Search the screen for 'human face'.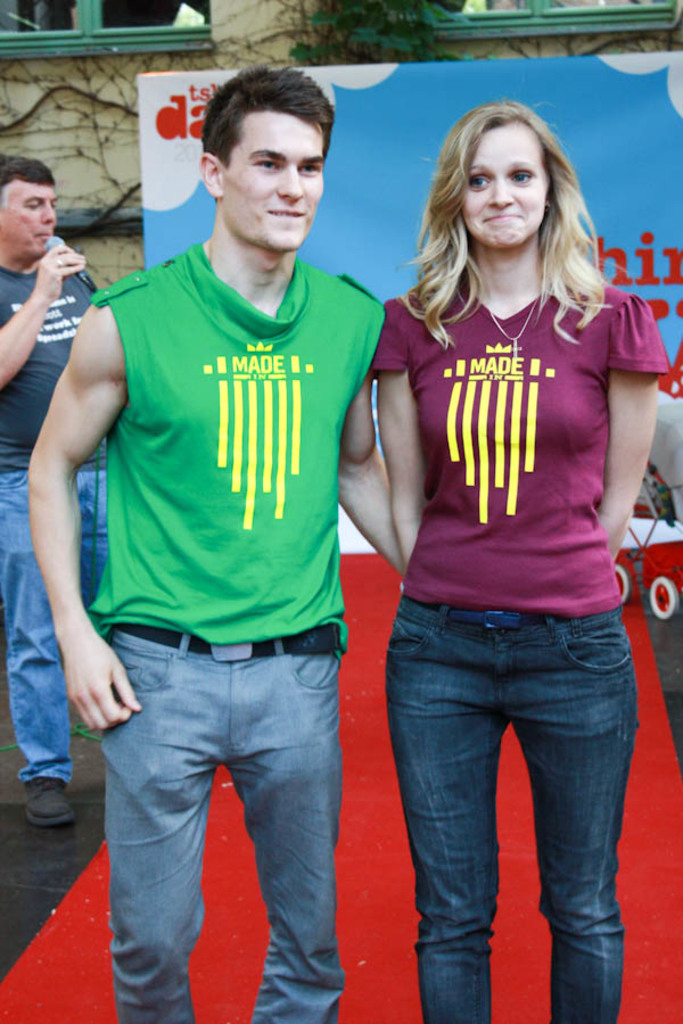
Found at bbox=[223, 110, 324, 242].
